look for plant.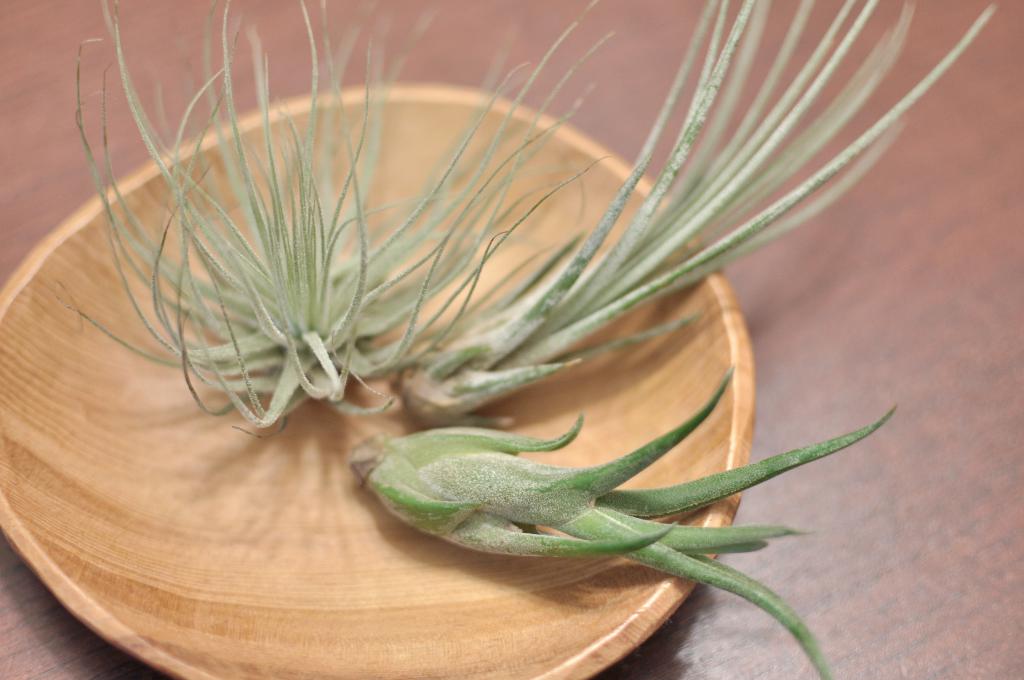
Found: x1=60 y1=0 x2=998 y2=679.
